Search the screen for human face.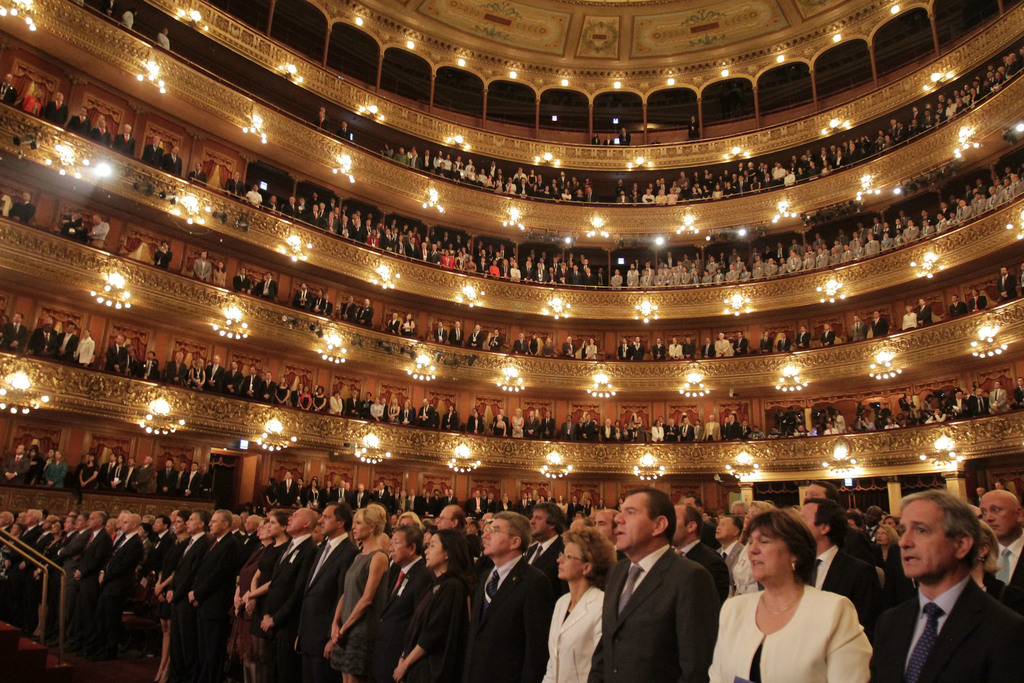
Found at detection(531, 508, 543, 539).
